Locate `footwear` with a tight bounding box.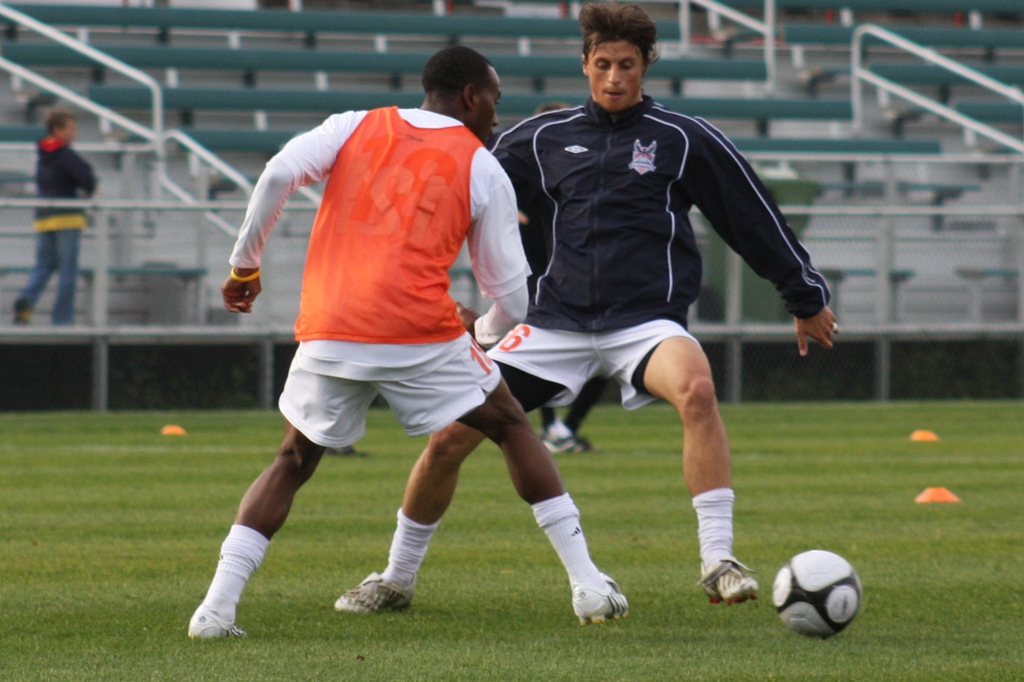
x1=570 y1=578 x2=626 y2=624.
